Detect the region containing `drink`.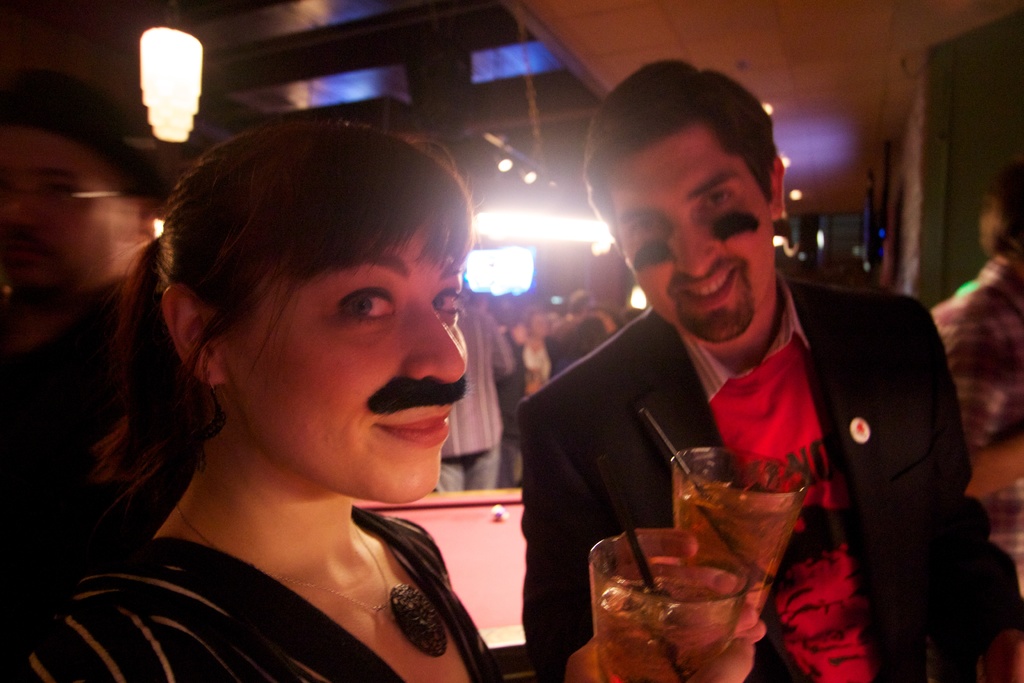
region(673, 482, 801, 630).
